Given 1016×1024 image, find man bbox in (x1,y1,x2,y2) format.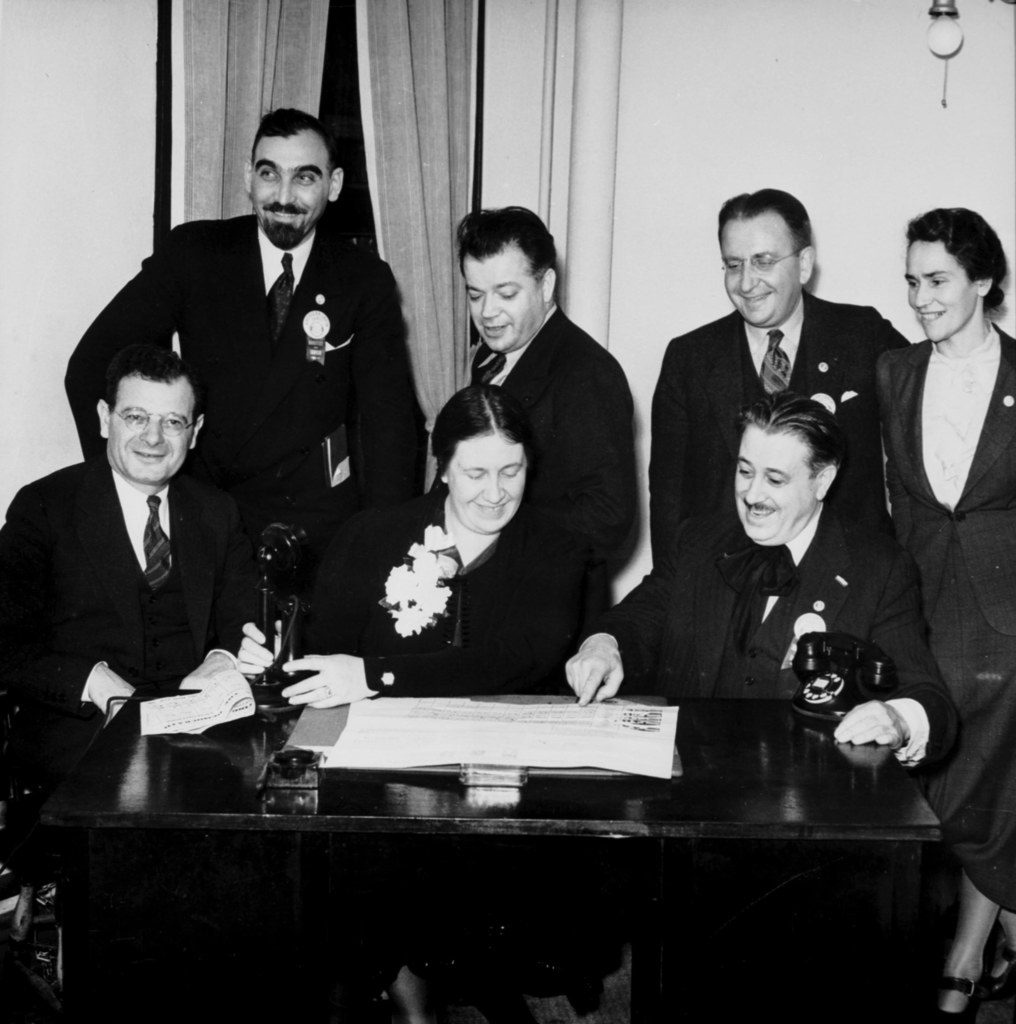
(0,374,296,897).
